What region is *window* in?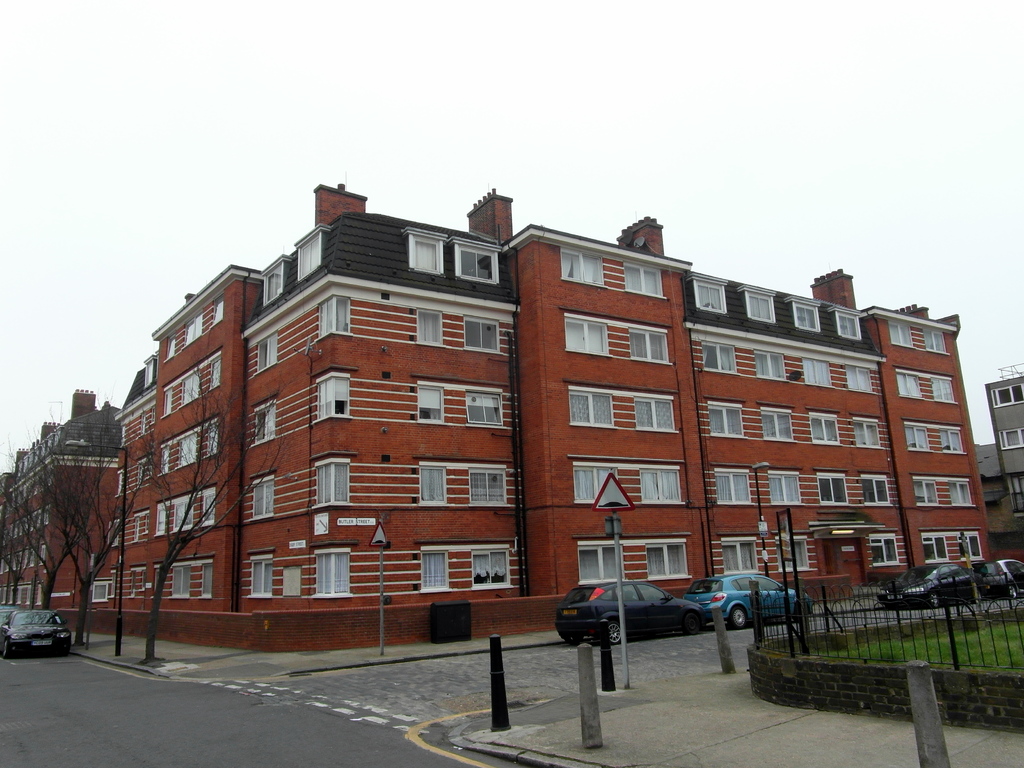
(x1=921, y1=328, x2=945, y2=356).
